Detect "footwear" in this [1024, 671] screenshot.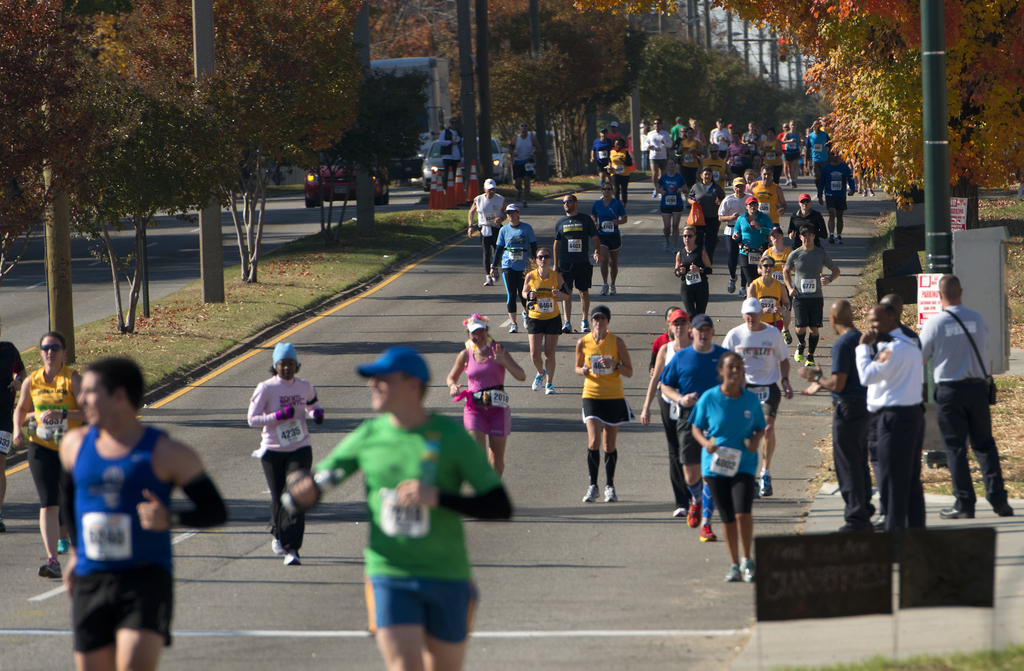
Detection: locate(685, 499, 705, 532).
